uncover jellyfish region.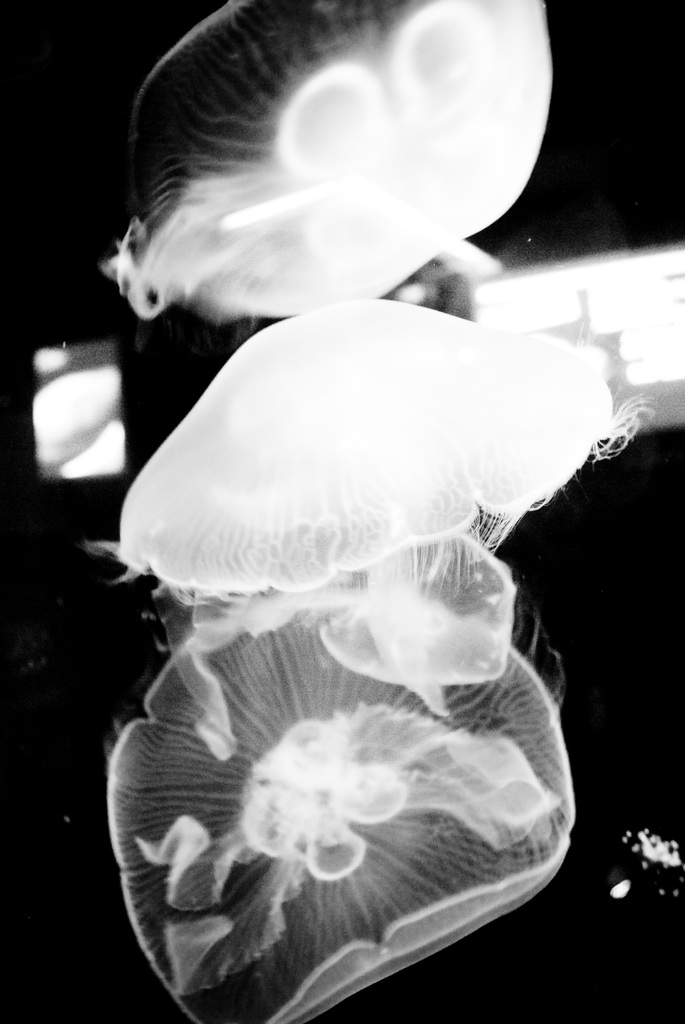
Uncovered: detection(91, 294, 655, 607).
